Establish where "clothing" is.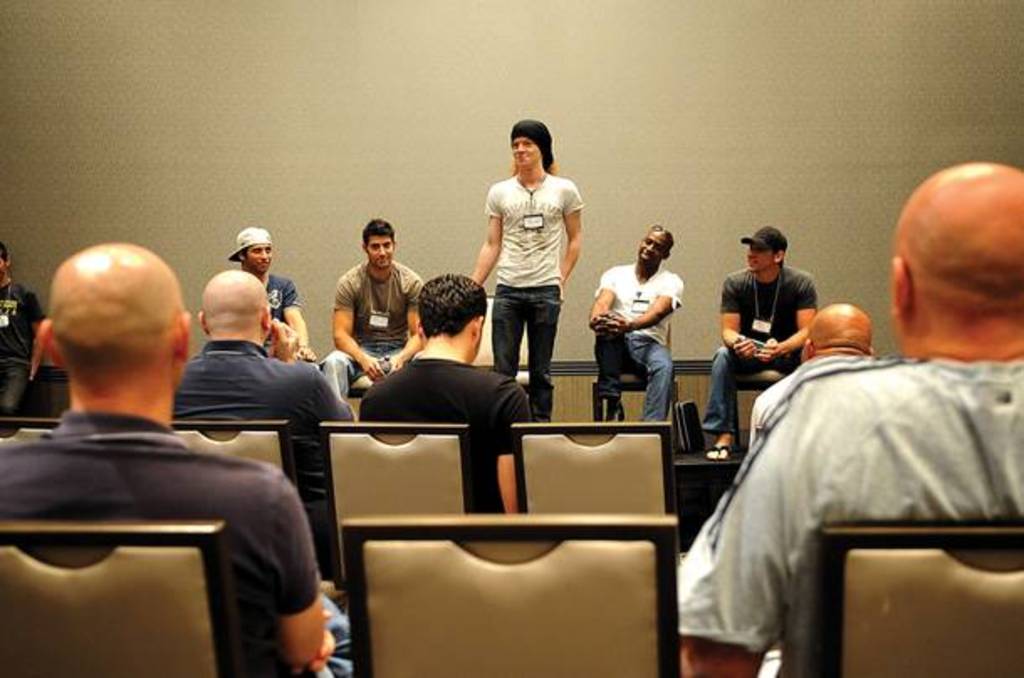
Established at crop(747, 354, 851, 451).
